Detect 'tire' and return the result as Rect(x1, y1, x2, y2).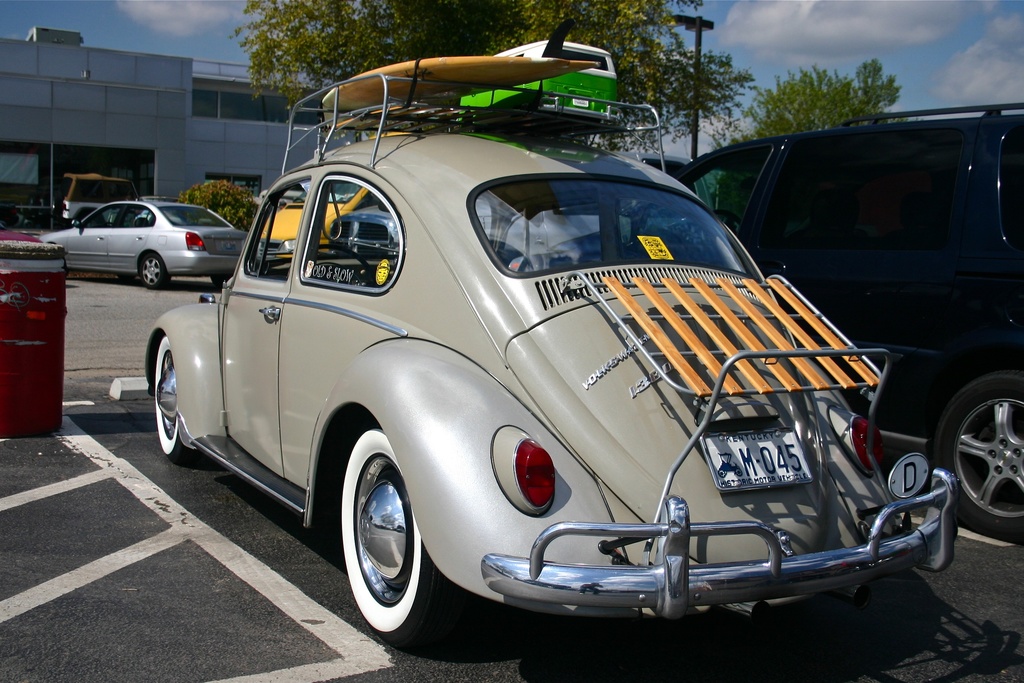
Rect(210, 274, 231, 288).
